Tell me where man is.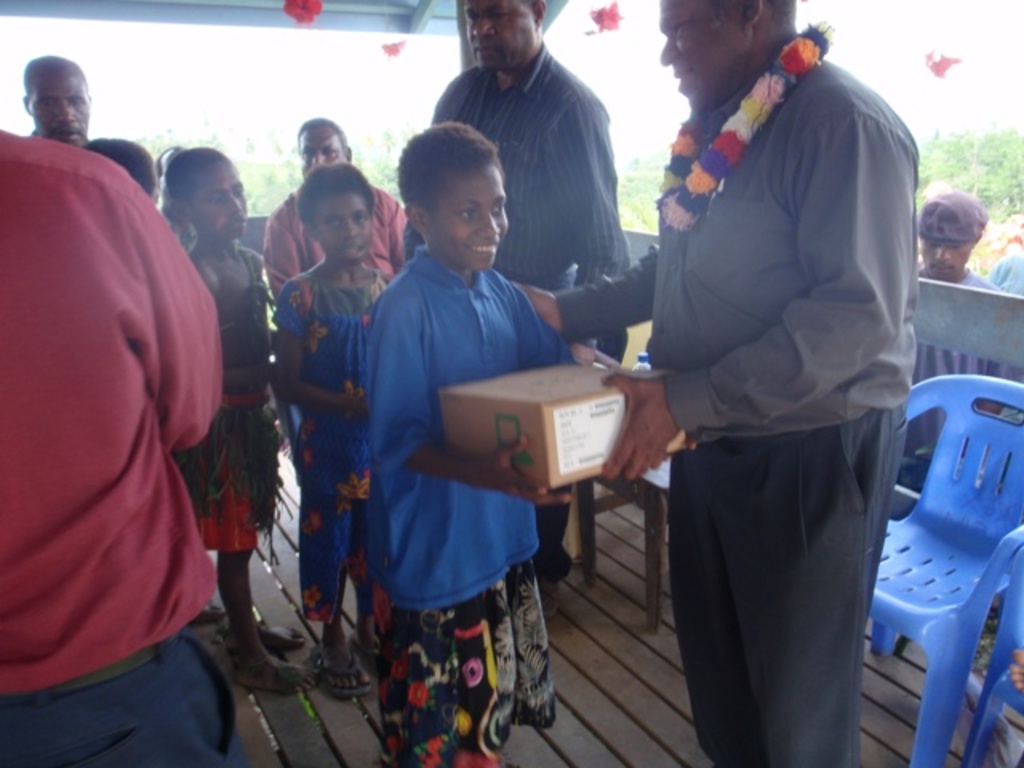
man is at <box>22,56,98,147</box>.
